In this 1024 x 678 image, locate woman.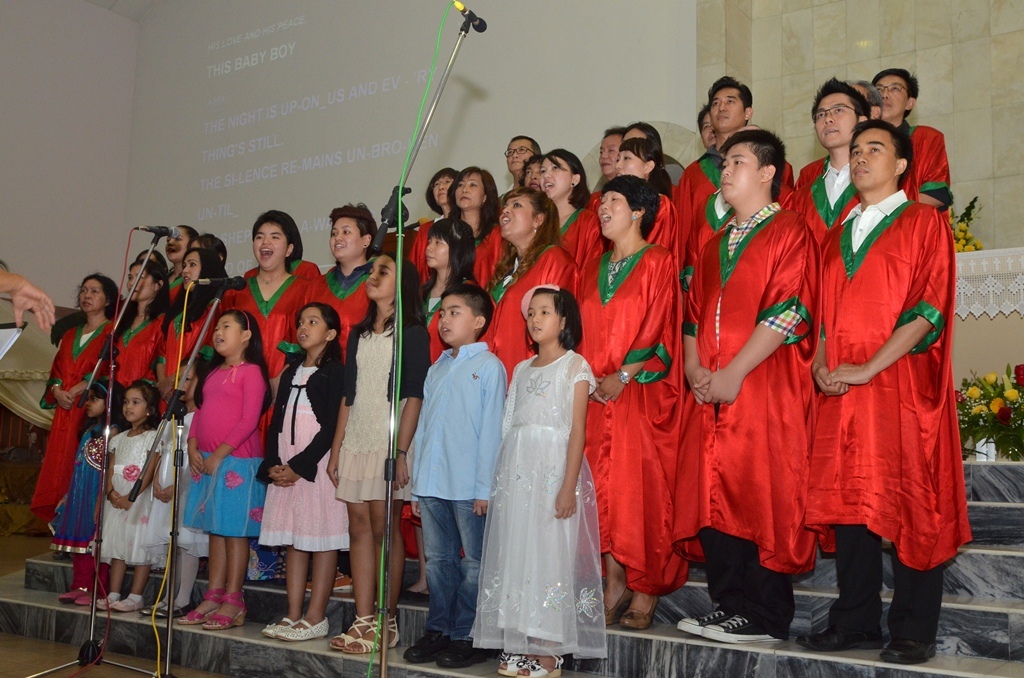
Bounding box: detection(149, 223, 188, 297).
